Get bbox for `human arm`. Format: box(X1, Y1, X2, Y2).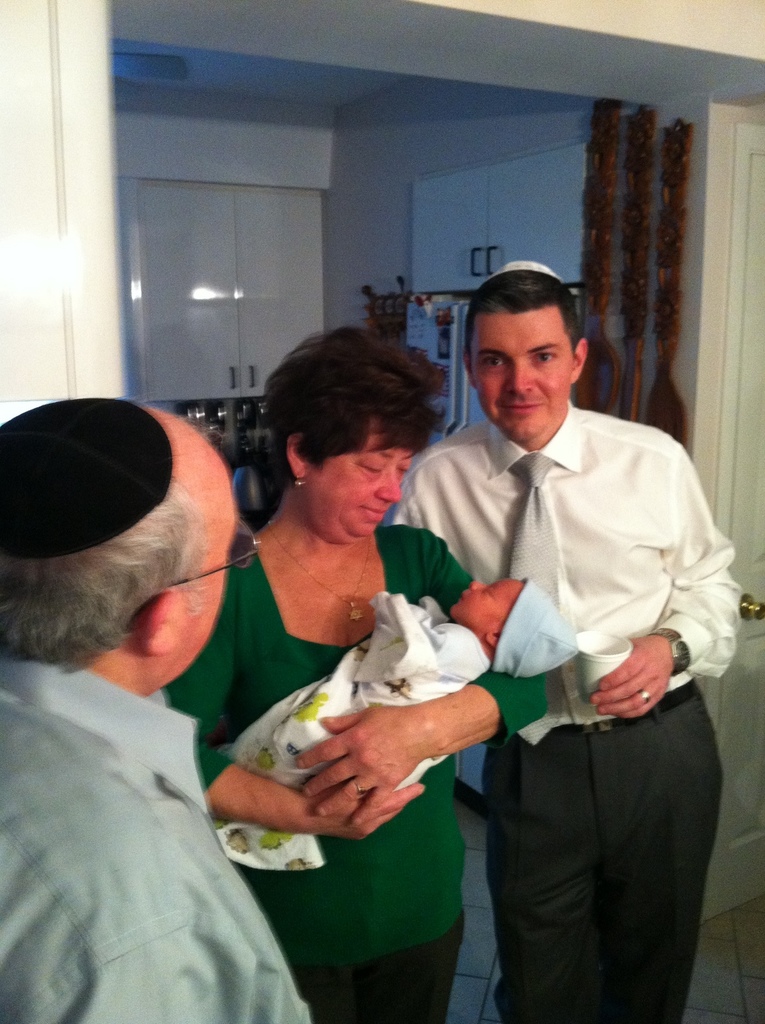
box(0, 922, 309, 1023).
